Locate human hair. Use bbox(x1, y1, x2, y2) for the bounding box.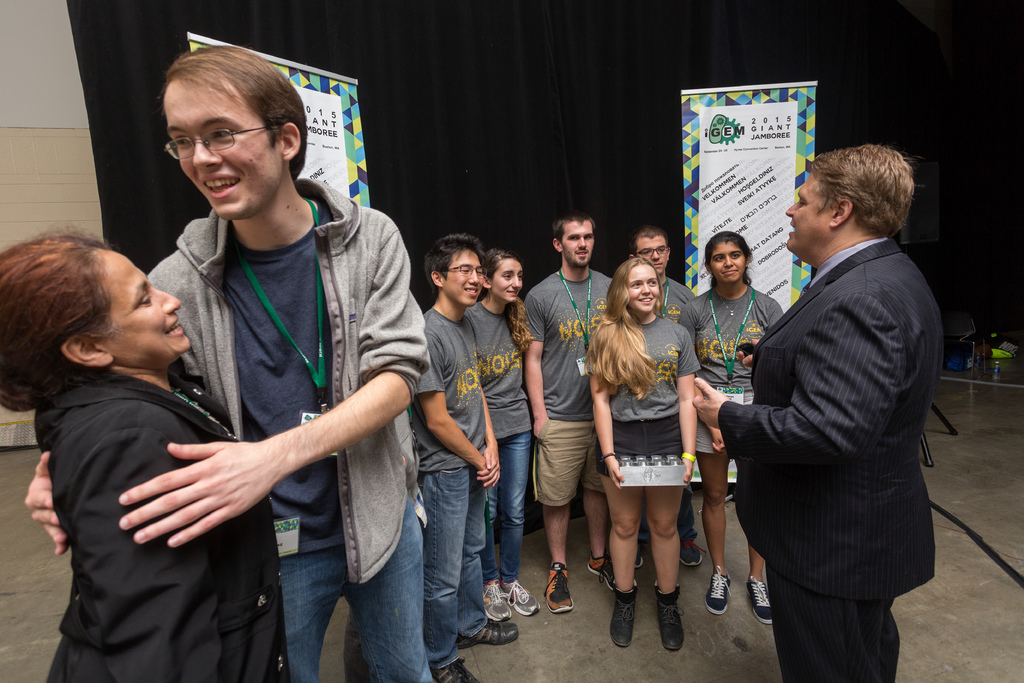
bbox(422, 232, 488, 297).
